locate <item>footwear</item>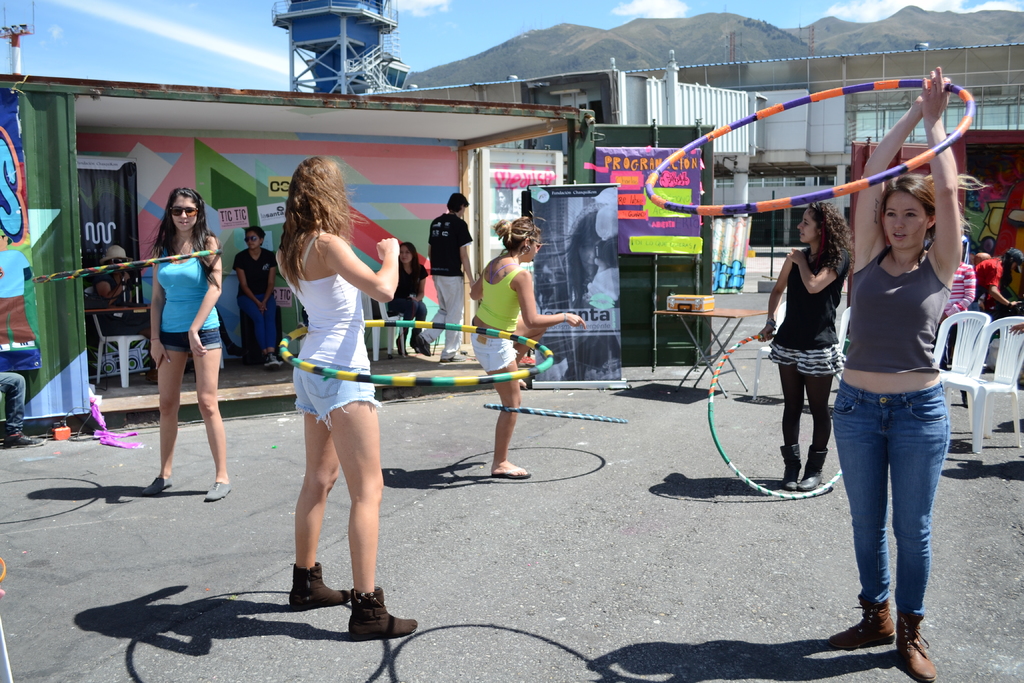
(961, 390, 968, 406)
